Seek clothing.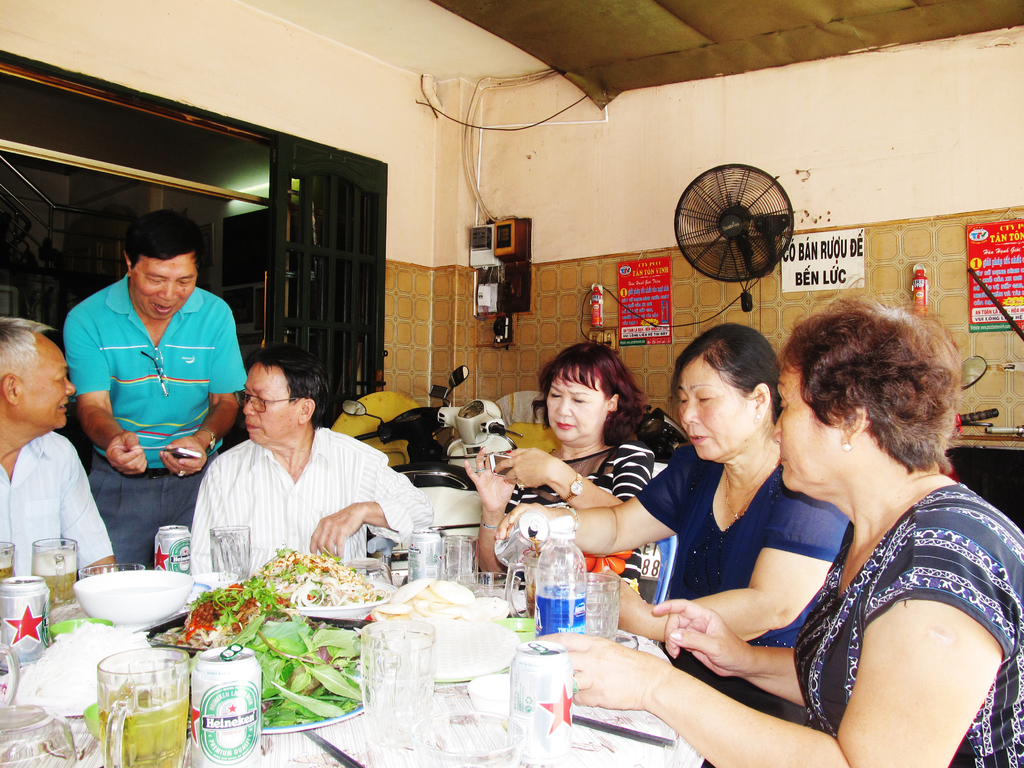
[x1=792, y1=484, x2=1023, y2=767].
